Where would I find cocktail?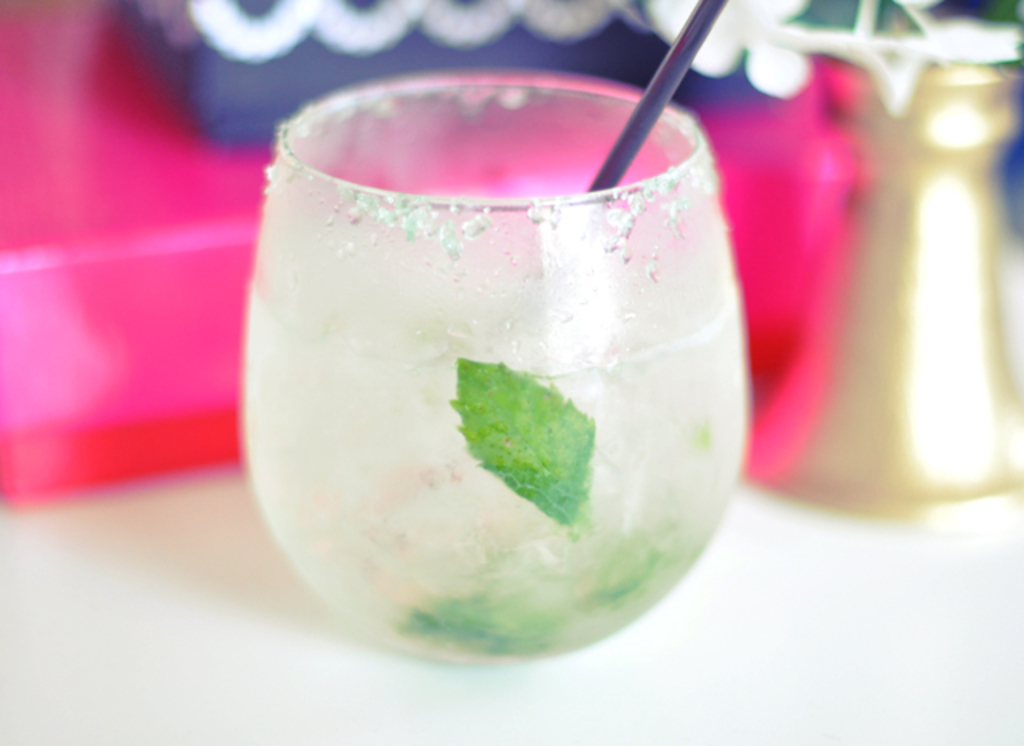
At region(237, 78, 750, 656).
